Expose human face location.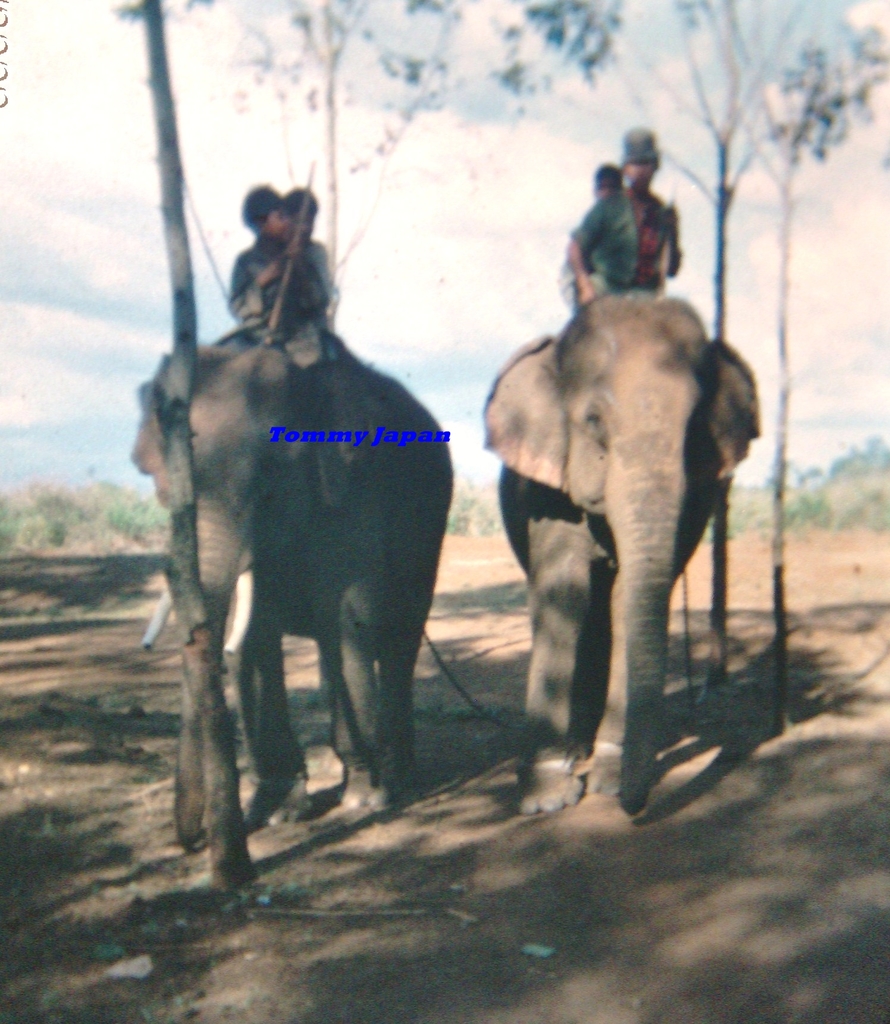
Exposed at {"x1": 268, "y1": 212, "x2": 292, "y2": 238}.
